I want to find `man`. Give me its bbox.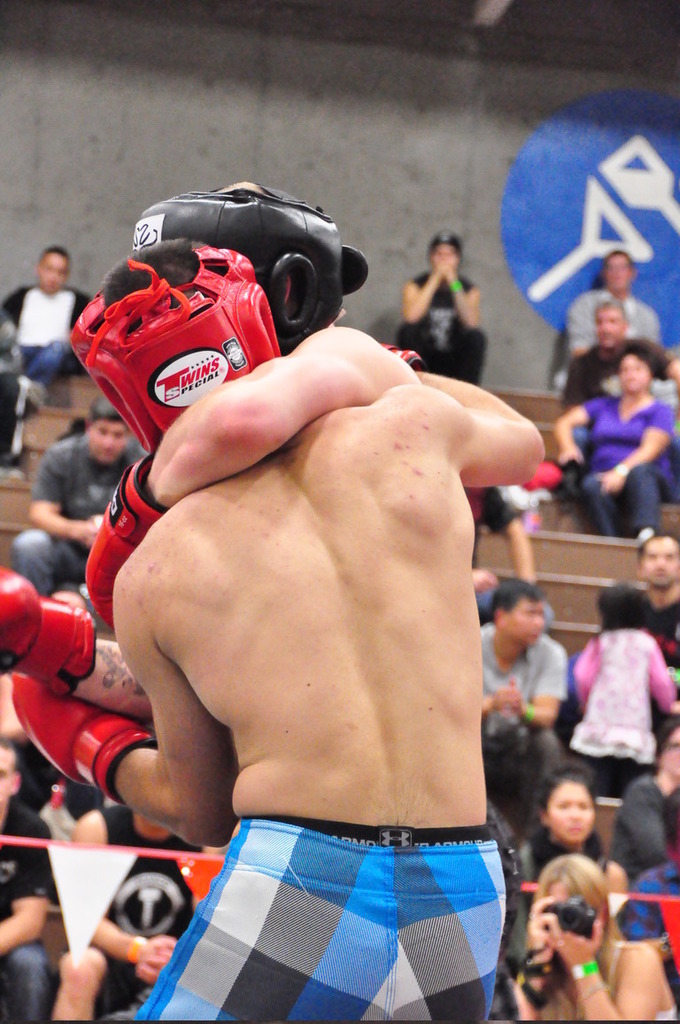
11, 397, 147, 598.
